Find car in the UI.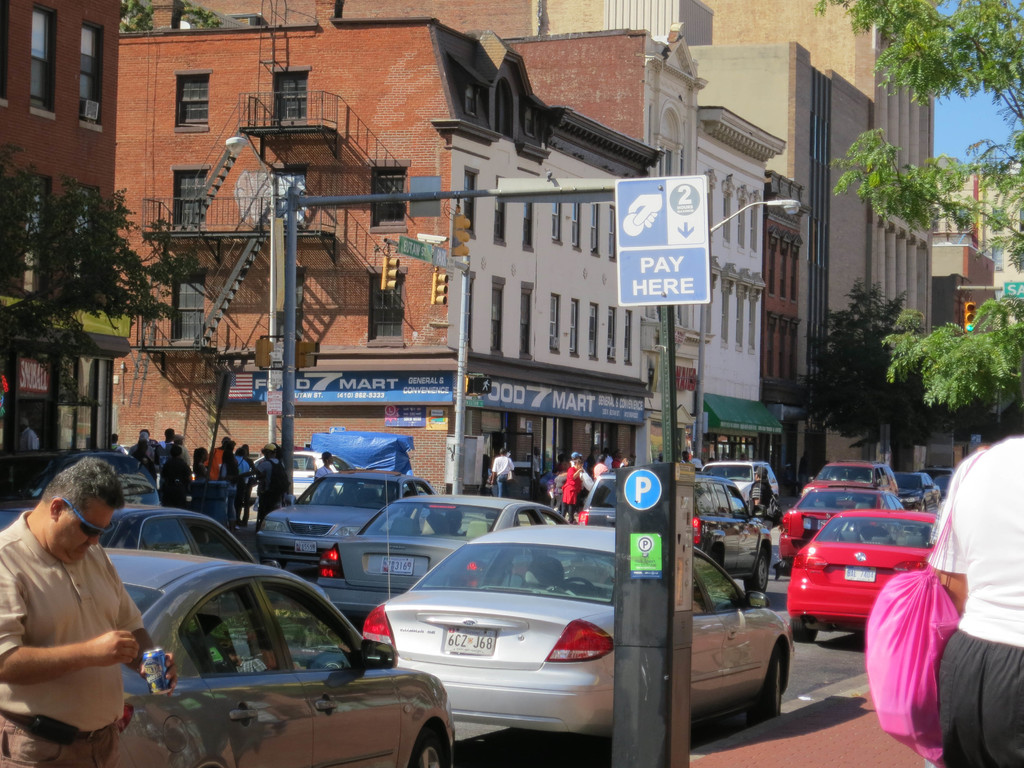
UI element at [x1=803, y1=452, x2=900, y2=507].
